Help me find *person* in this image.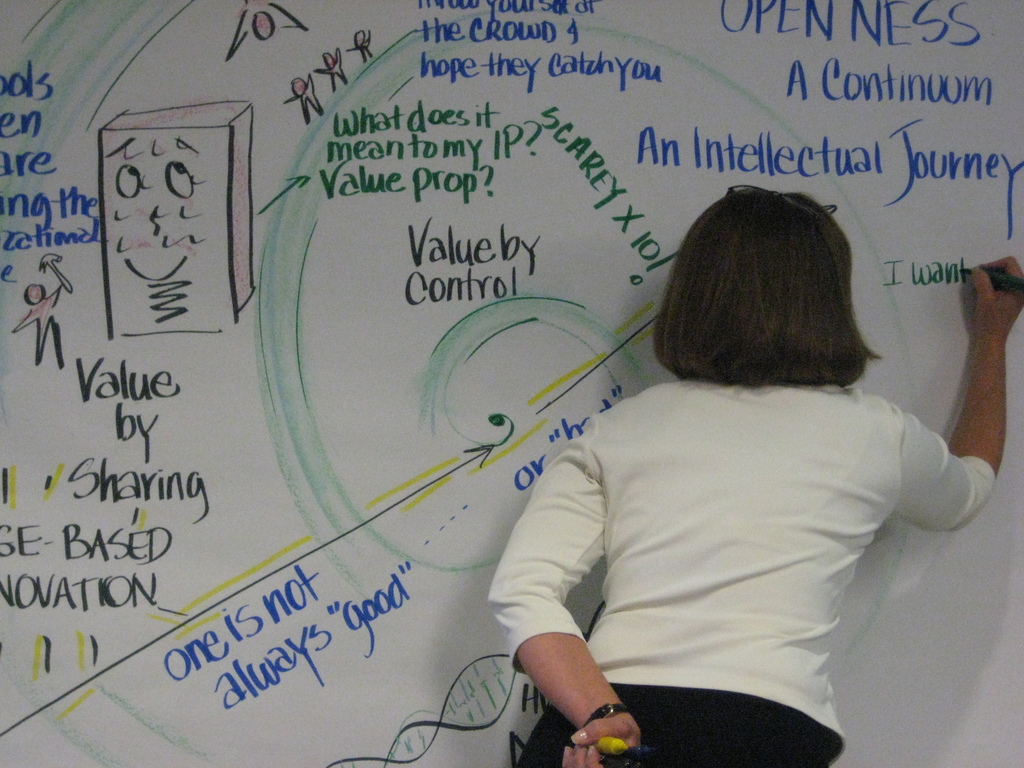
Found it: l=488, t=213, r=978, b=745.
